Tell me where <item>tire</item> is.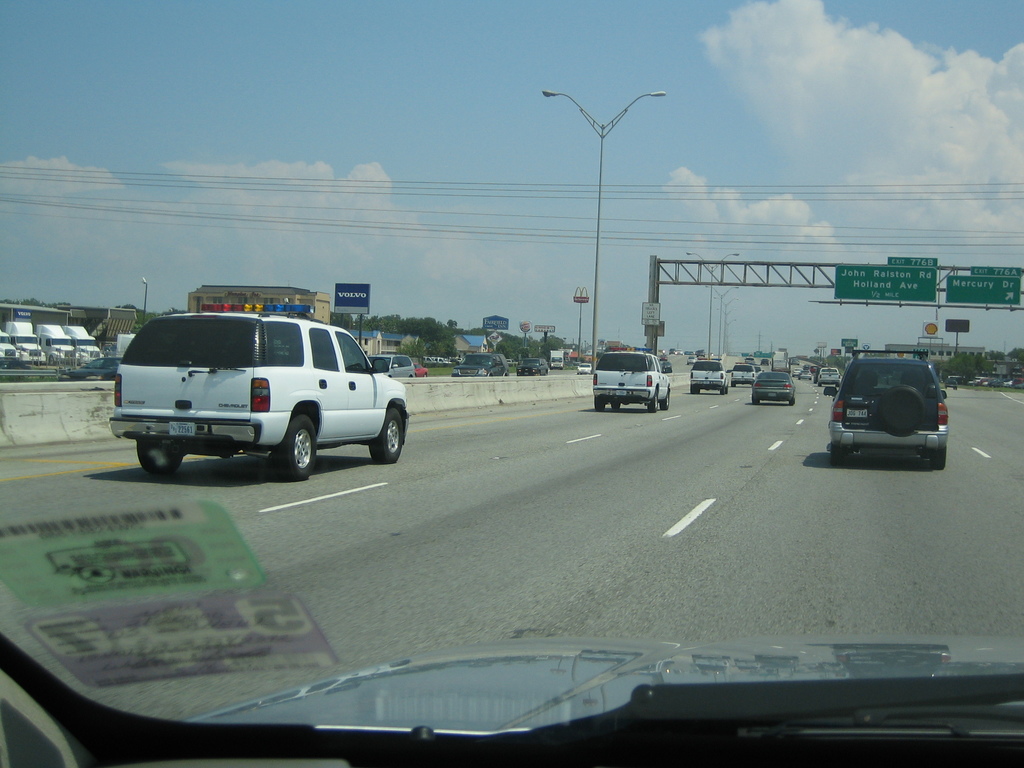
<item>tire</item> is at (x1=833, y1=444, x2=845, y2=463).
